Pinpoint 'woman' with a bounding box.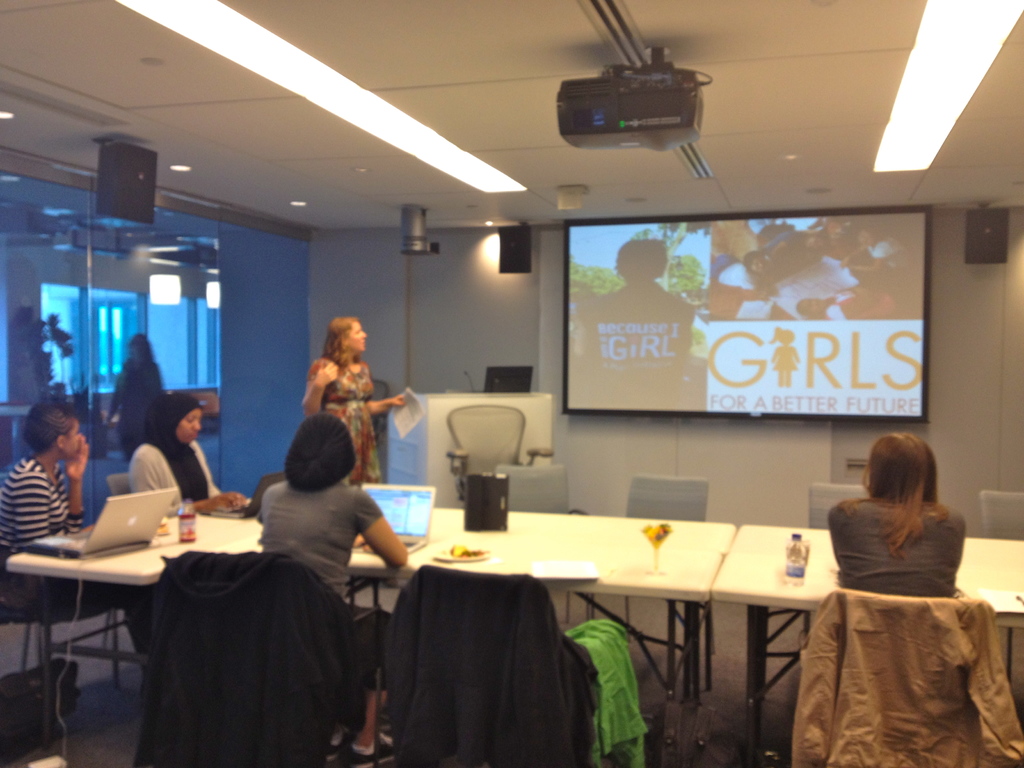
254:413:405:756.
